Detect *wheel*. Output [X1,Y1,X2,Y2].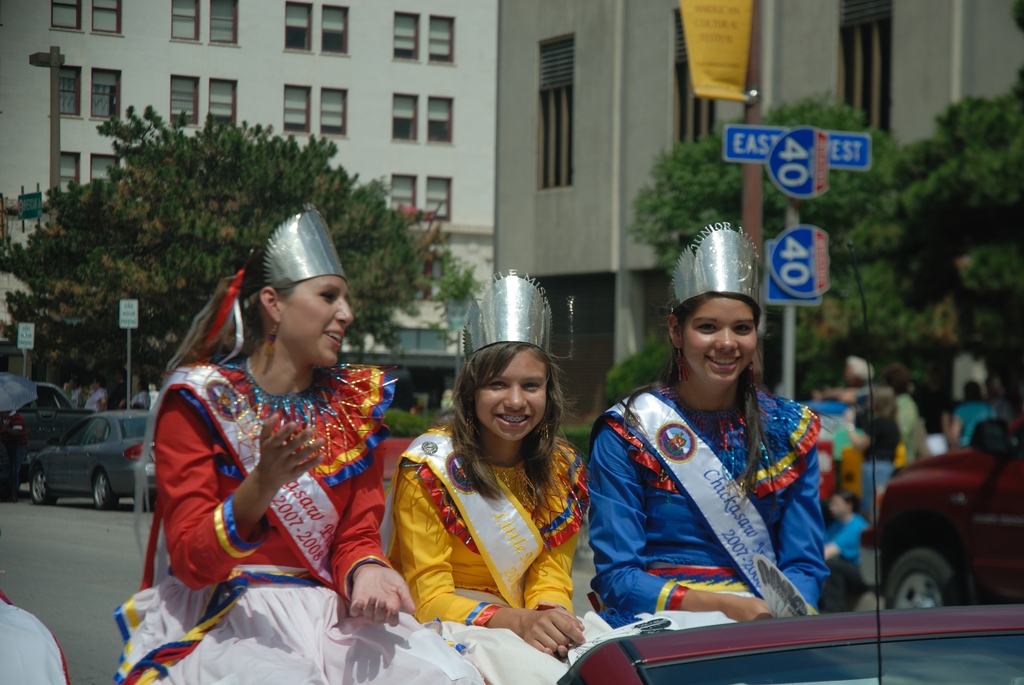
[30,468,56,506].
